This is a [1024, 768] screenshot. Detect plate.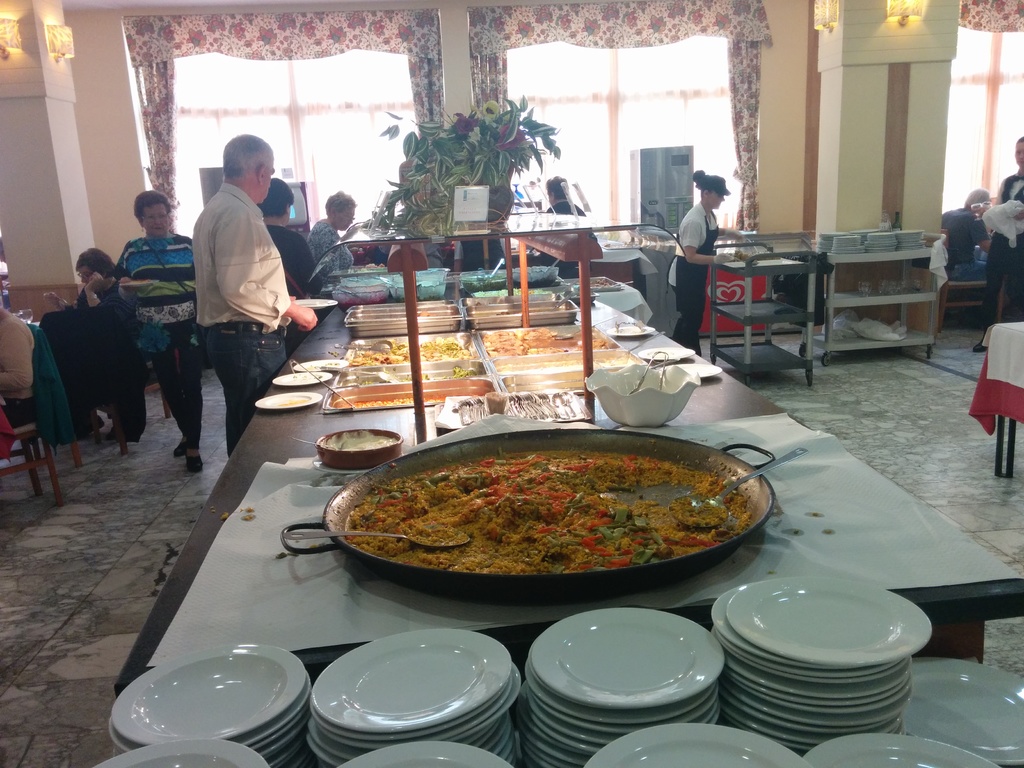
(x1=308, y1=624, x2=512, y2=742).
